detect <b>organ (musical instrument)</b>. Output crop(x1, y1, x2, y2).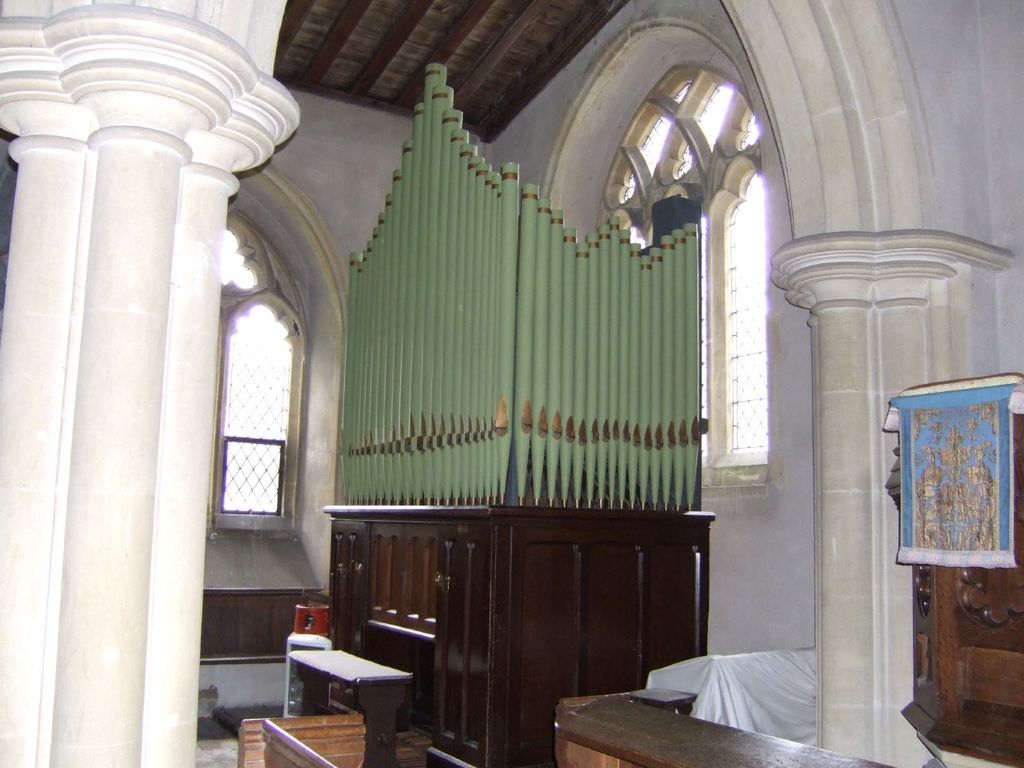
crop(314, 90, 720, 654).
